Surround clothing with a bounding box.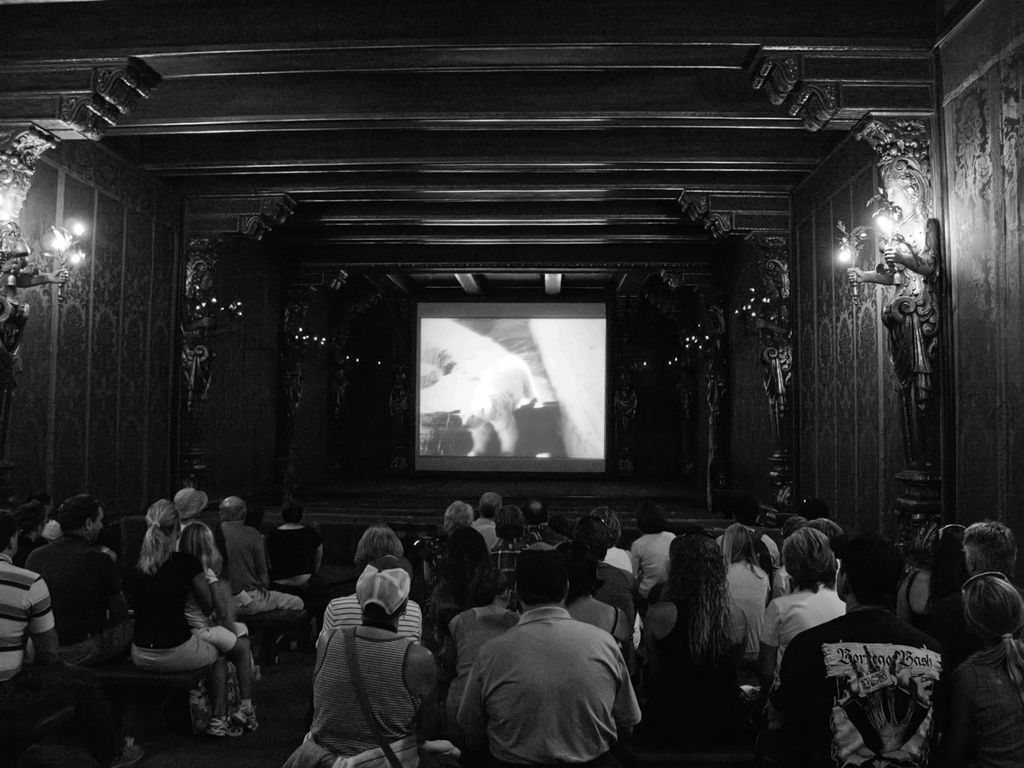
x1=491, y1=529, x2=539, y2=599.
